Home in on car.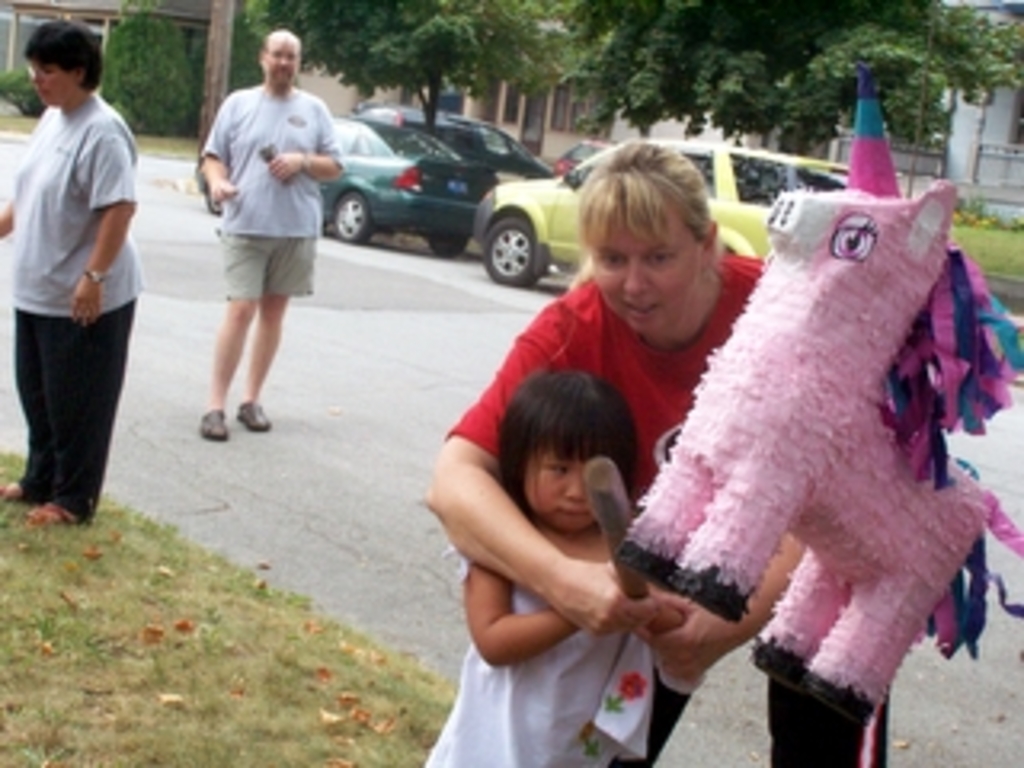
Homed in at x1=362, y1=112, x2=554, y2=192.
